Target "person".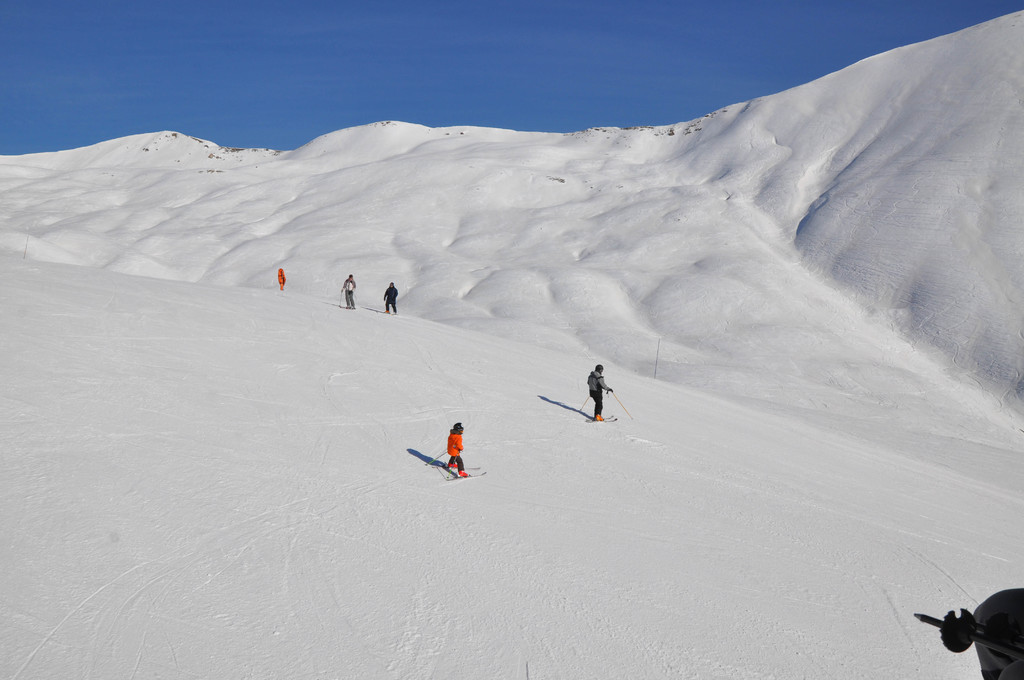
Target region: 384/282/400/315.
